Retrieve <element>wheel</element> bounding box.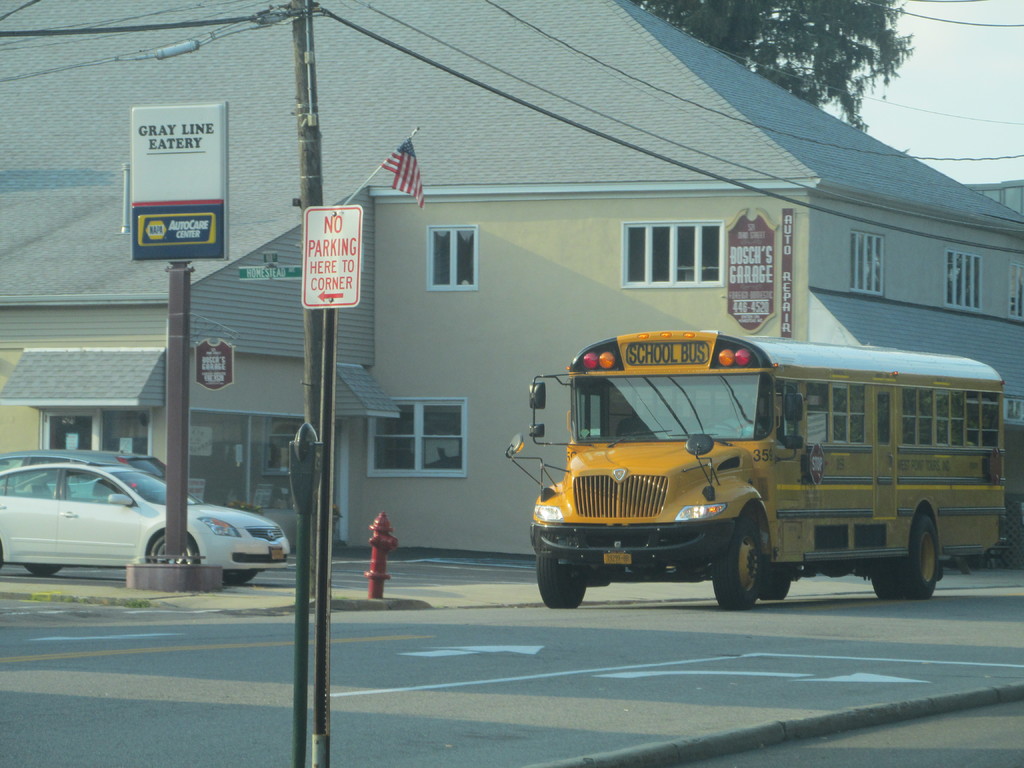
Bounding box: box(873, 564, 902, 600).
